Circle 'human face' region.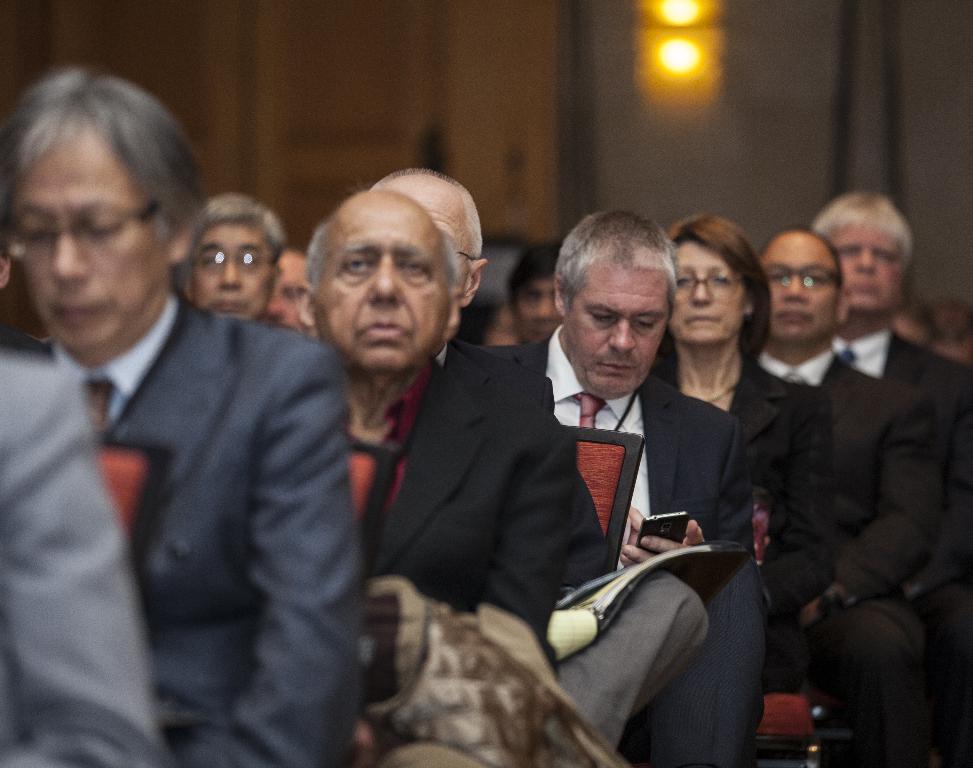
Region: Rect(767, 235, 843, 341).
